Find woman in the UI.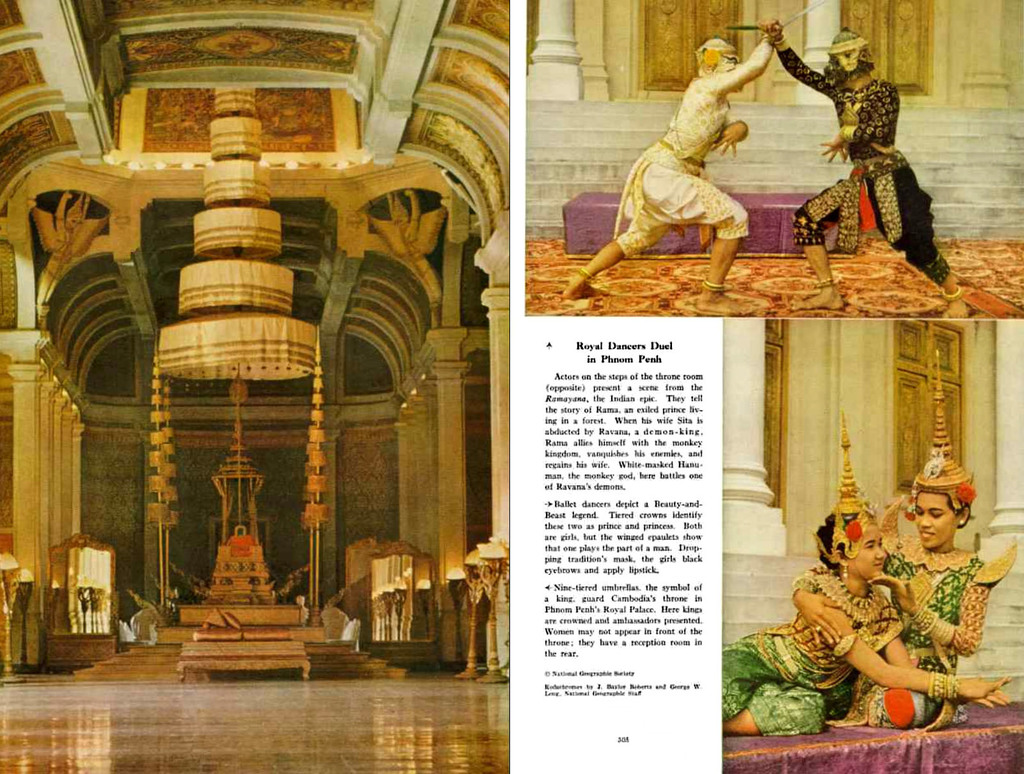
UI element at crop(588, 26, 811, 294).
